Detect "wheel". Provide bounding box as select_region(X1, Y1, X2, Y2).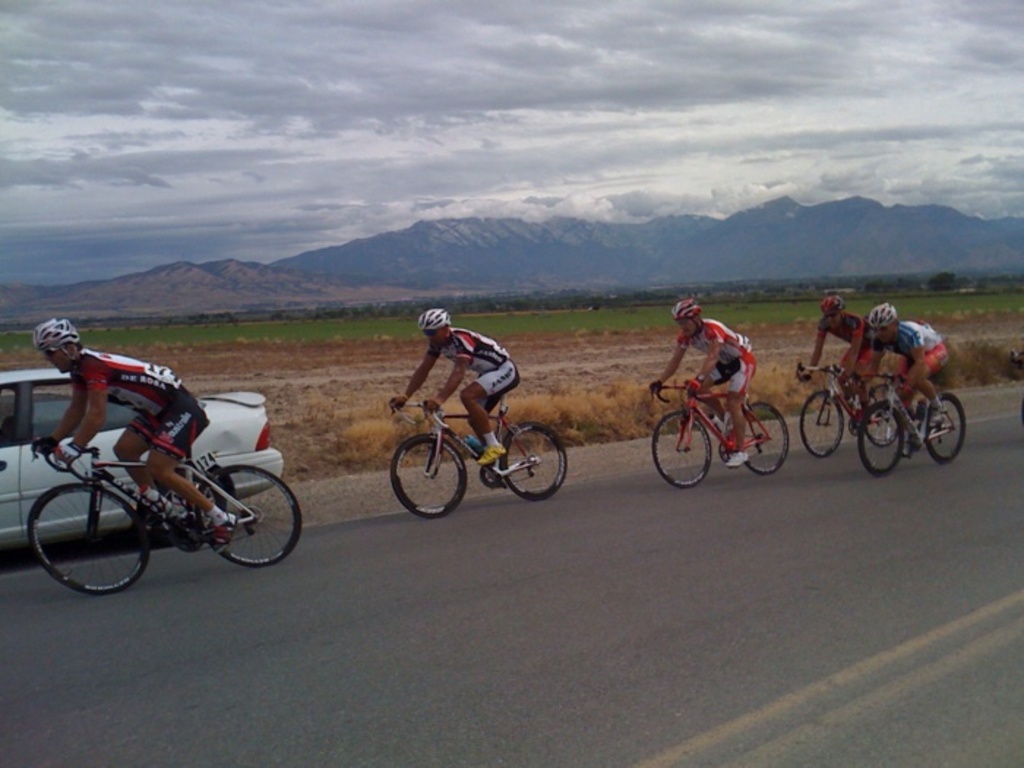
select_region(192, 462, 304, 566).
